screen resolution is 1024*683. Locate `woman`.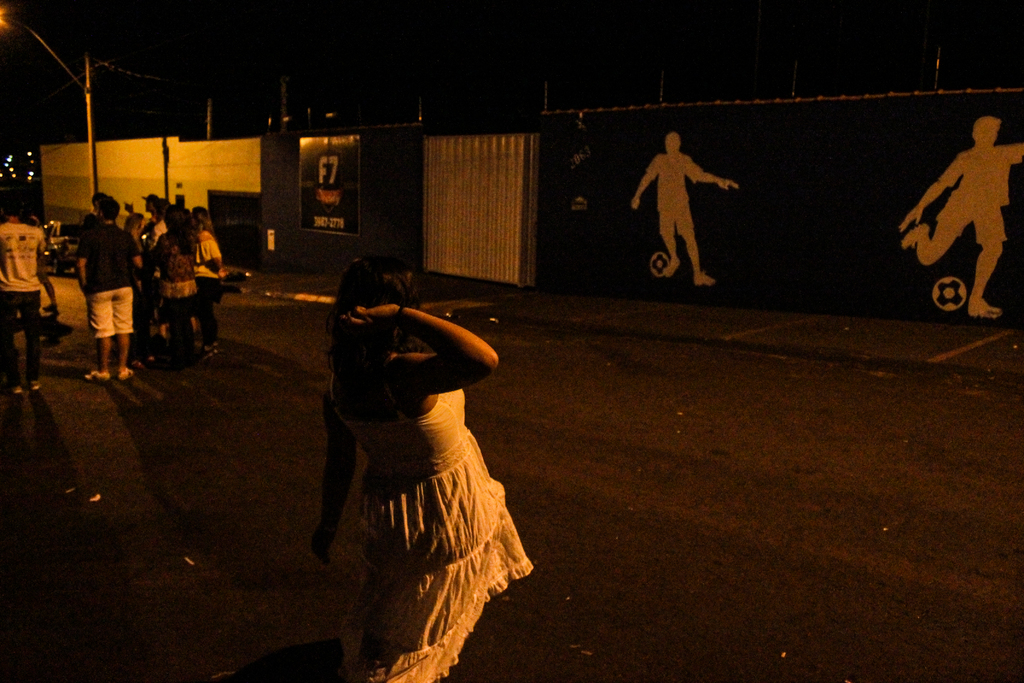
<box>145,206,201,365</box>.
